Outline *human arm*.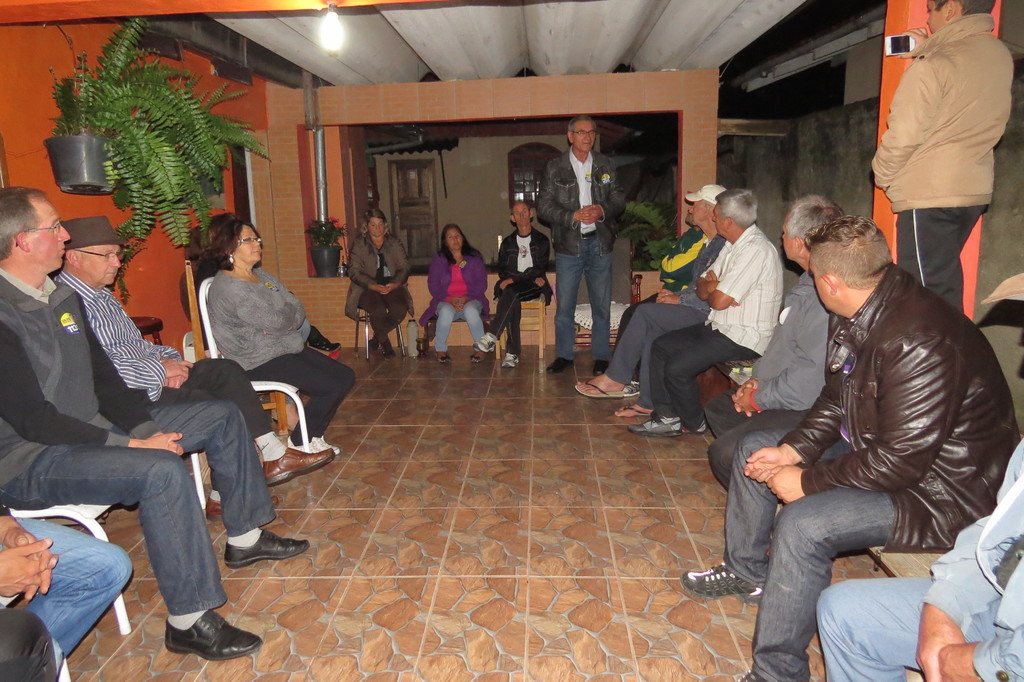
Outline: Rect(863, 63, 938, 179).
